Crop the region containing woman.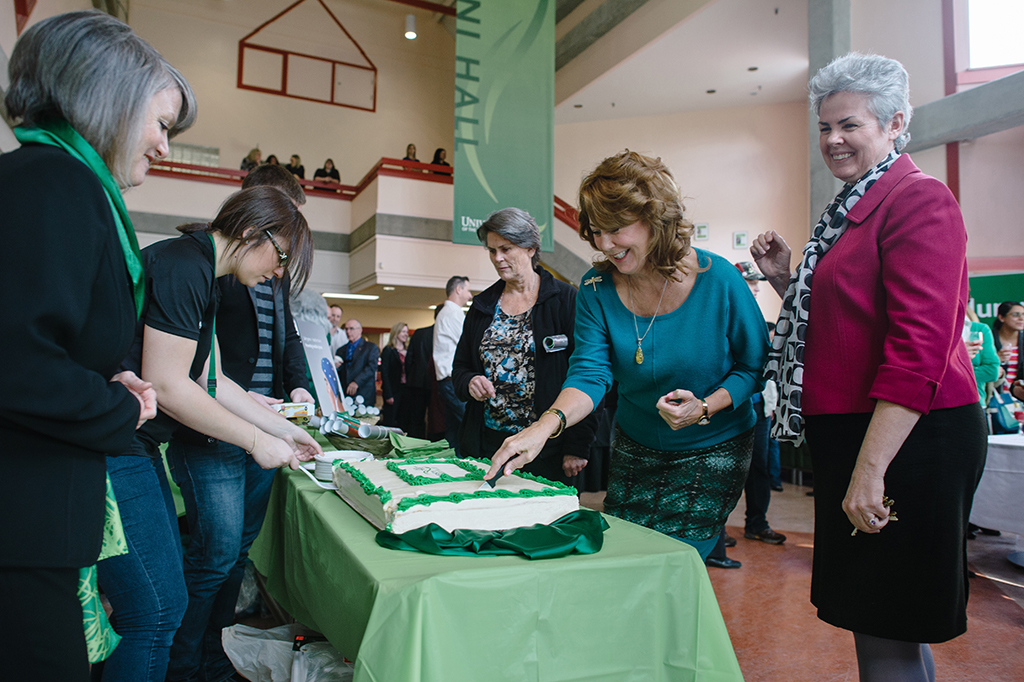
Crop region: l=141, t=189, r=321, b=681.
